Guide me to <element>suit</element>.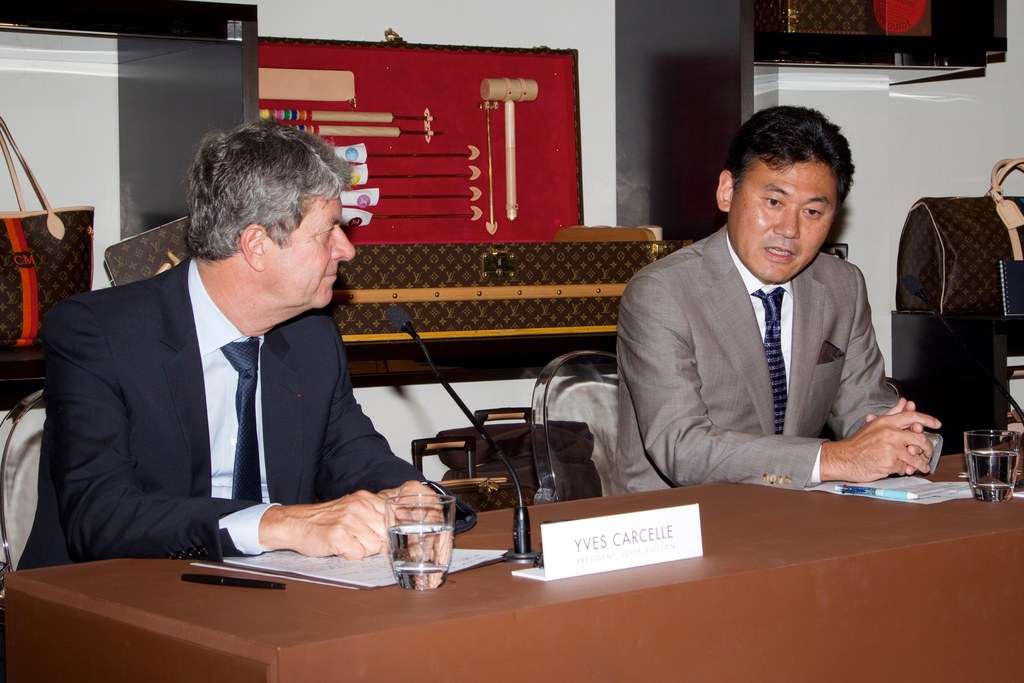
Guidance: box(43, 209, 442, 590).
